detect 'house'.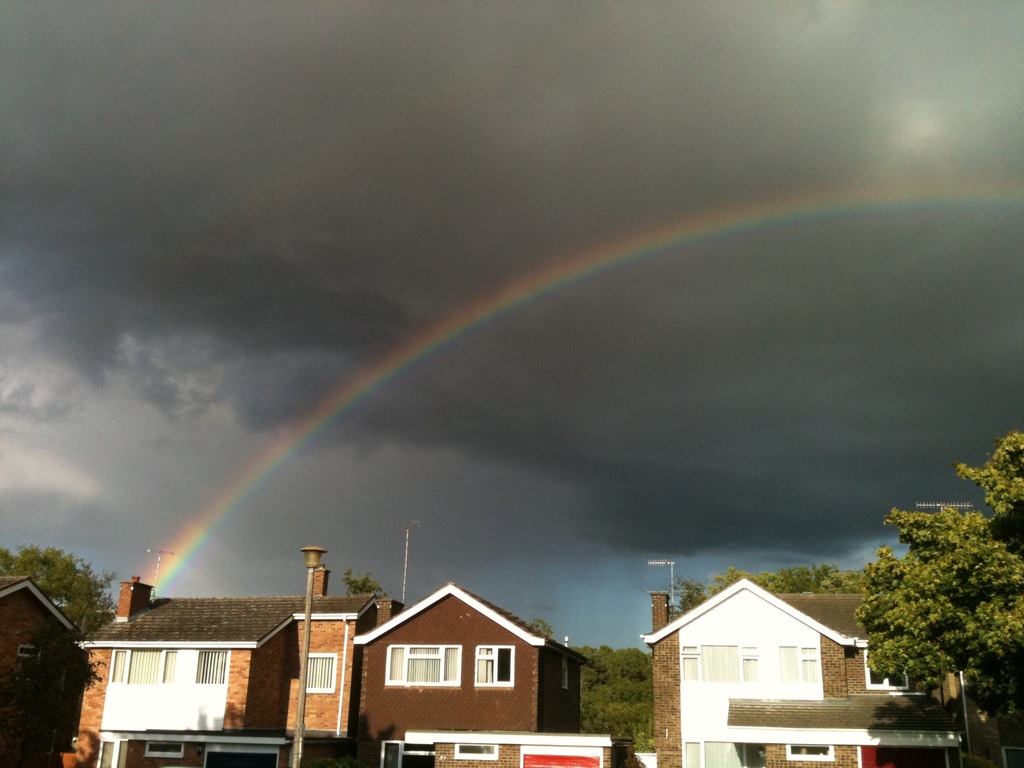
Detected at 120/575/584/756.
